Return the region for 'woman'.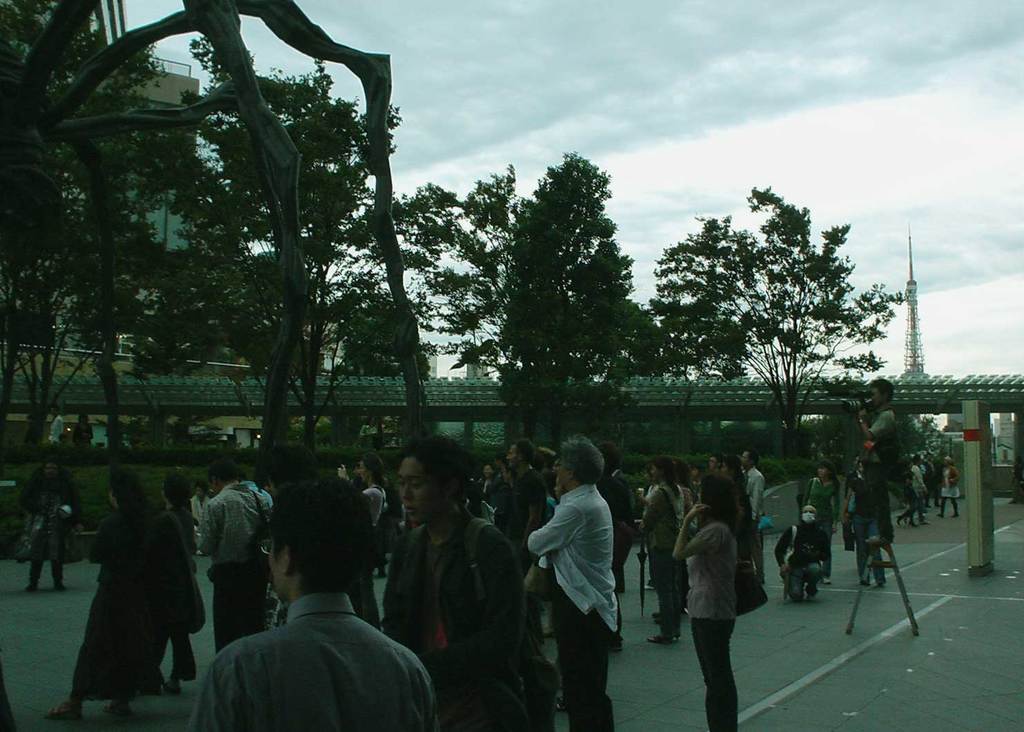
[189,482,211,550].
